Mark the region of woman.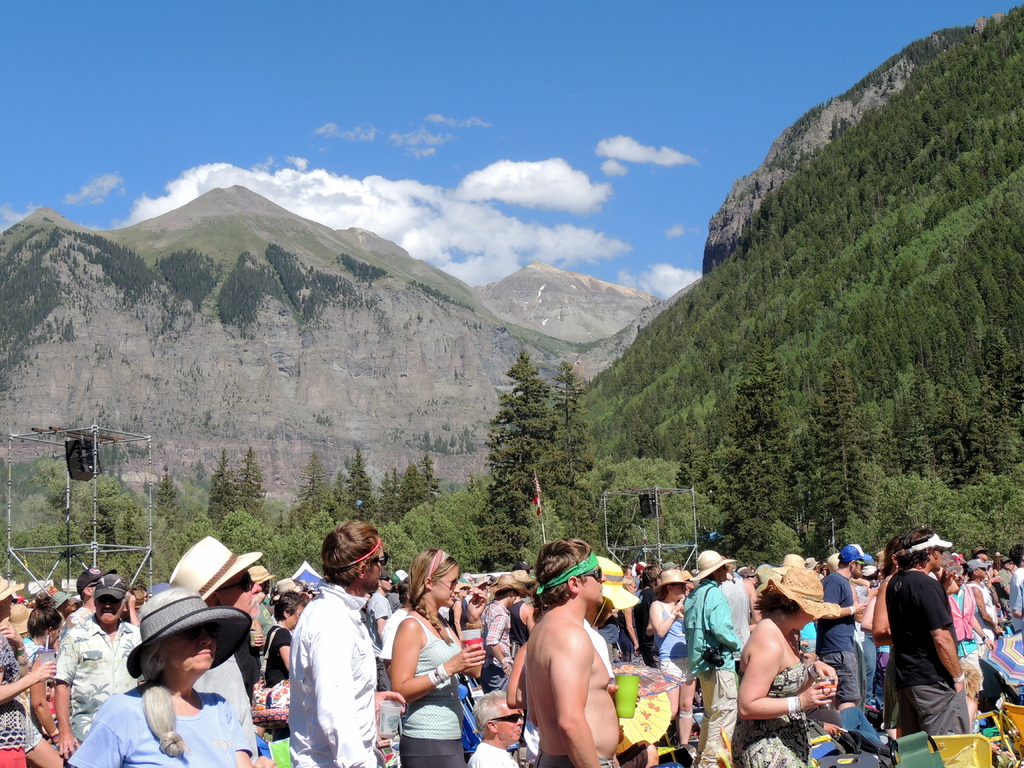
Region: (733, 563, 840, 767).
